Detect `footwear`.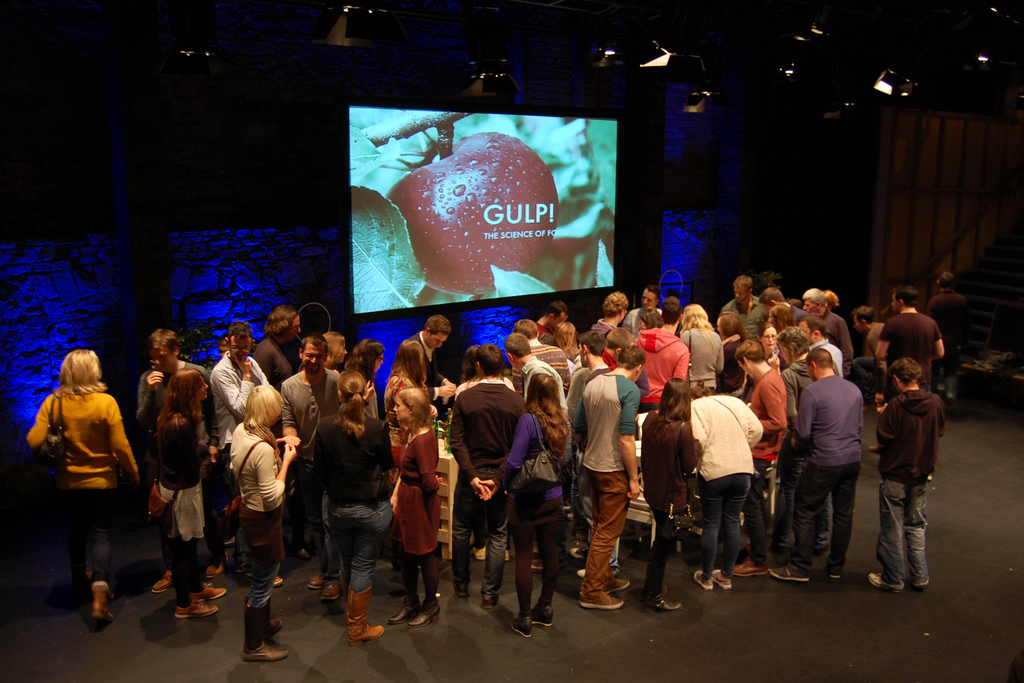
Detected at select_region(907, 575, 927, 589).
